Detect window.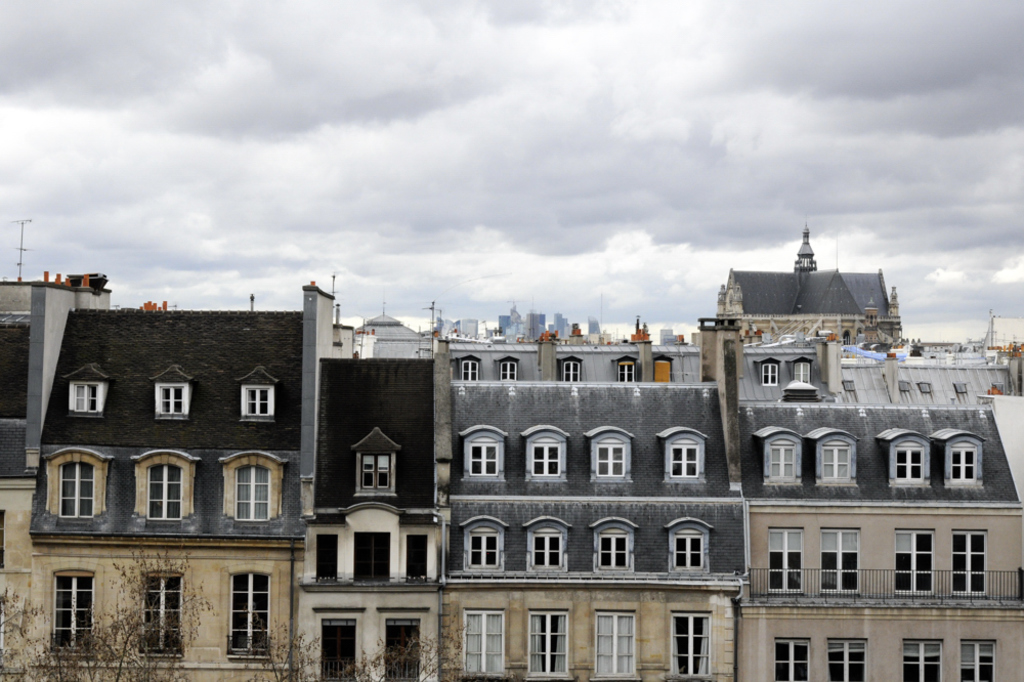
Detected at region(952, 530, 987, 594).
